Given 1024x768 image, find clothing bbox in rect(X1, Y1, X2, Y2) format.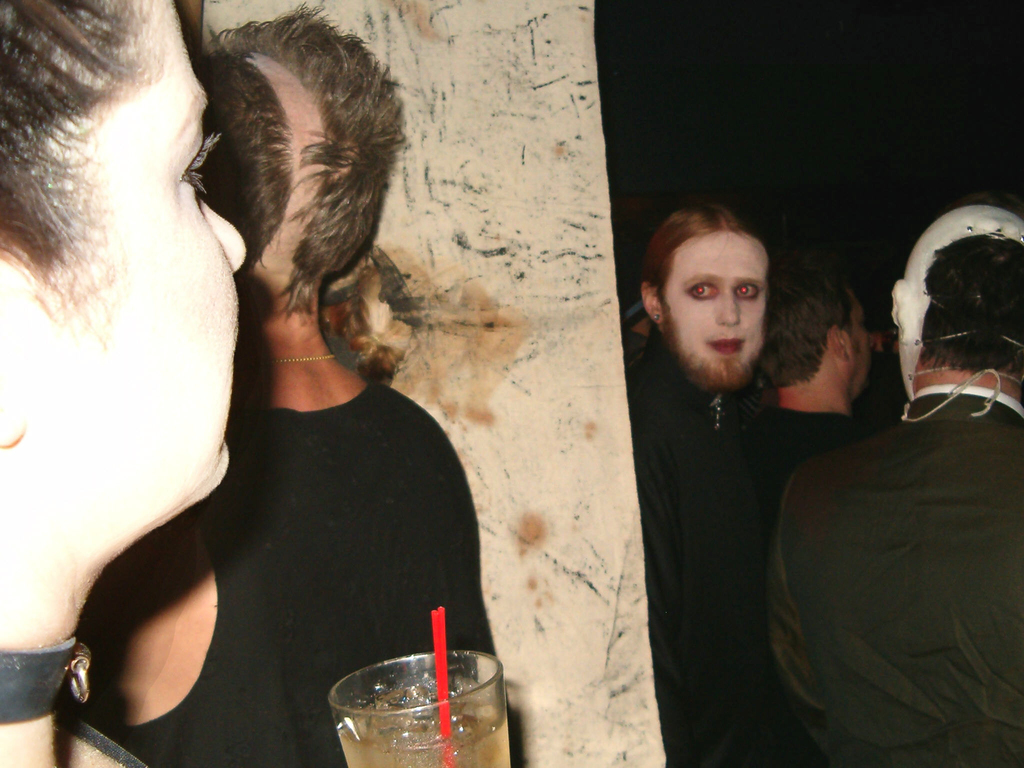
rect(764, 394, 1023, 767).
